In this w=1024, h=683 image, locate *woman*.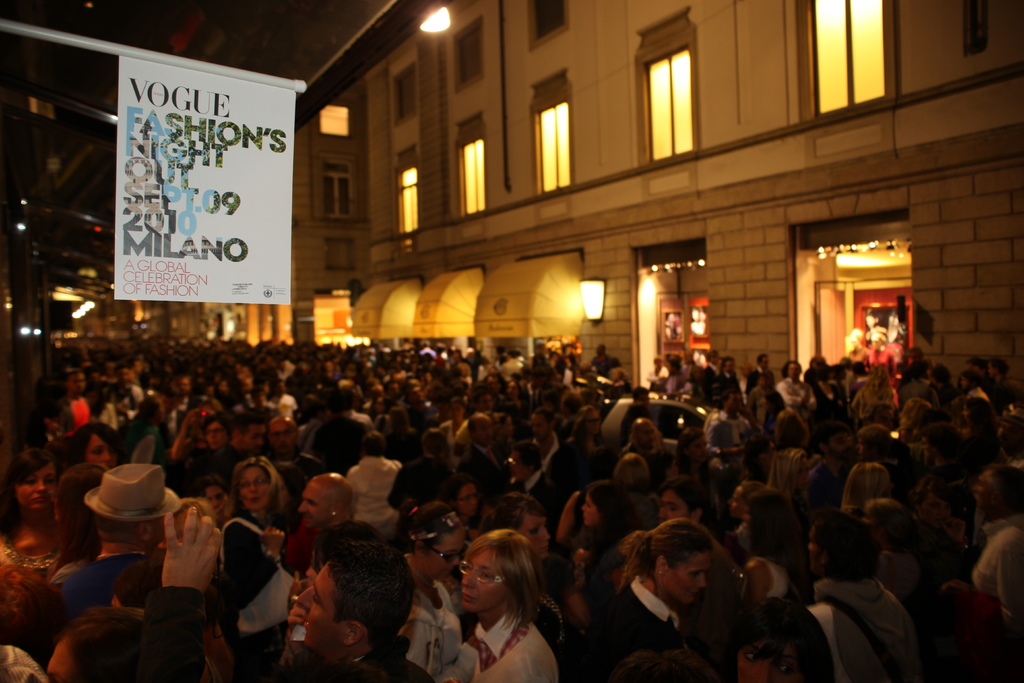
Bounding box: bbox(664, 427, 721, 491).
